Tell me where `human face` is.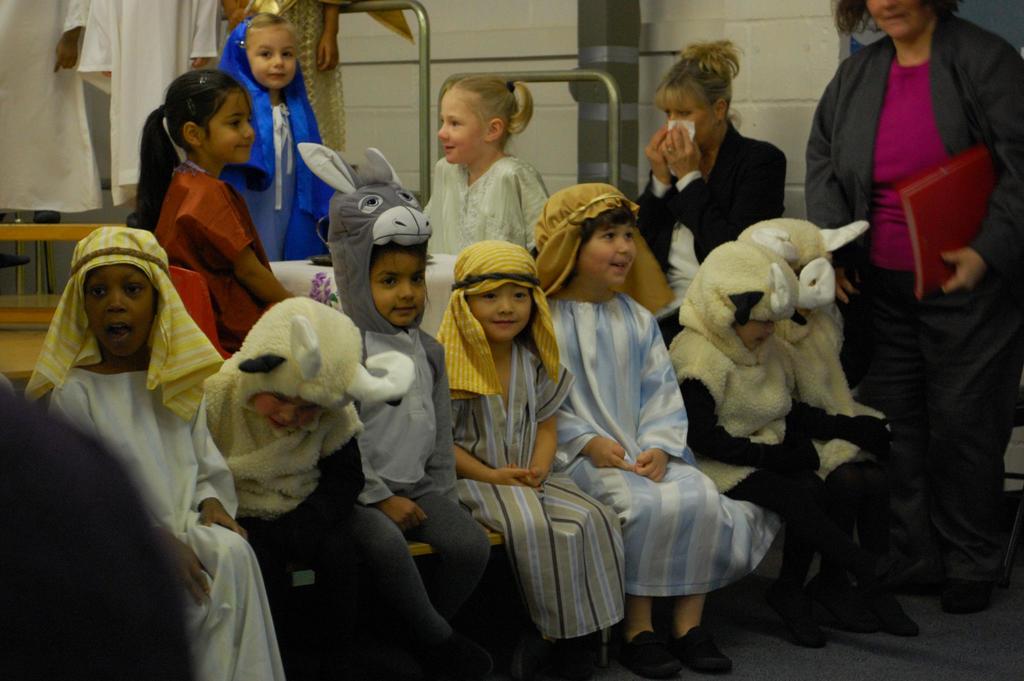
`human face` is at box(735, 316, 777, 351).
